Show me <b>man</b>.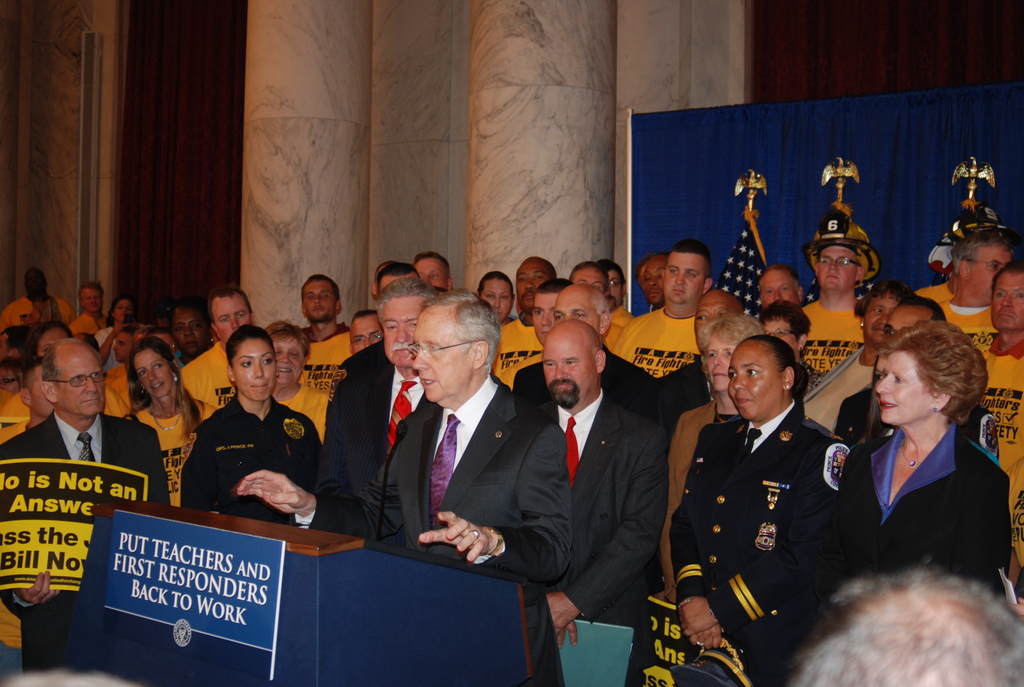
<b>man</b> is here: {"left": 72, "top": 281, "right": 108, "bottom": 342}.
